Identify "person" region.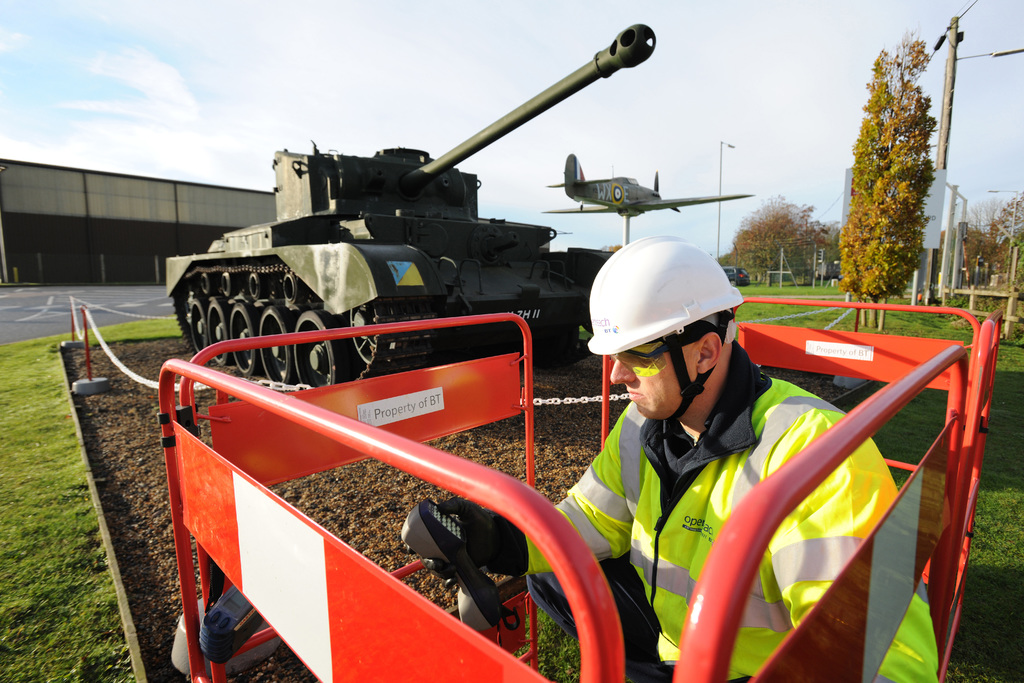
Region: box(399, 234, 937, 682).
